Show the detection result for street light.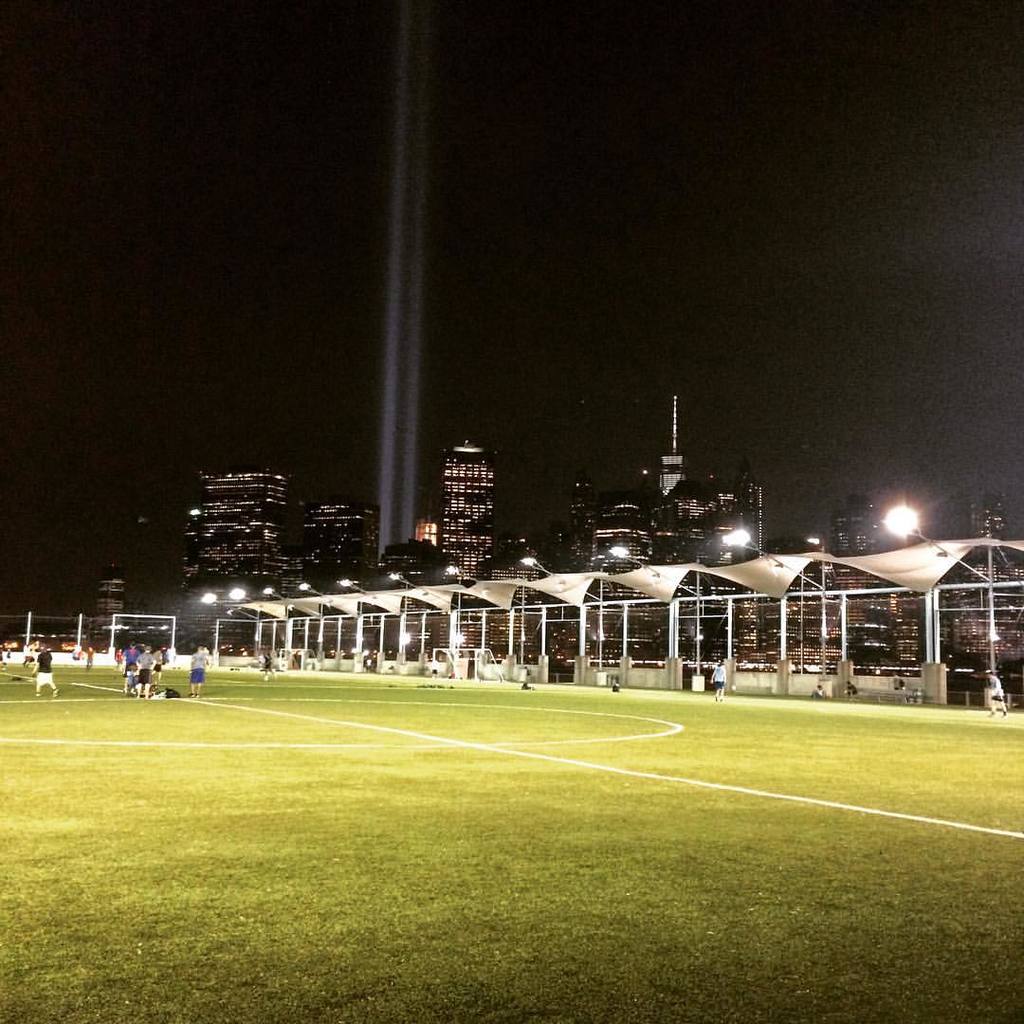
{"left": 512, "top": 555, "right": 610, "bottom": 696}.
